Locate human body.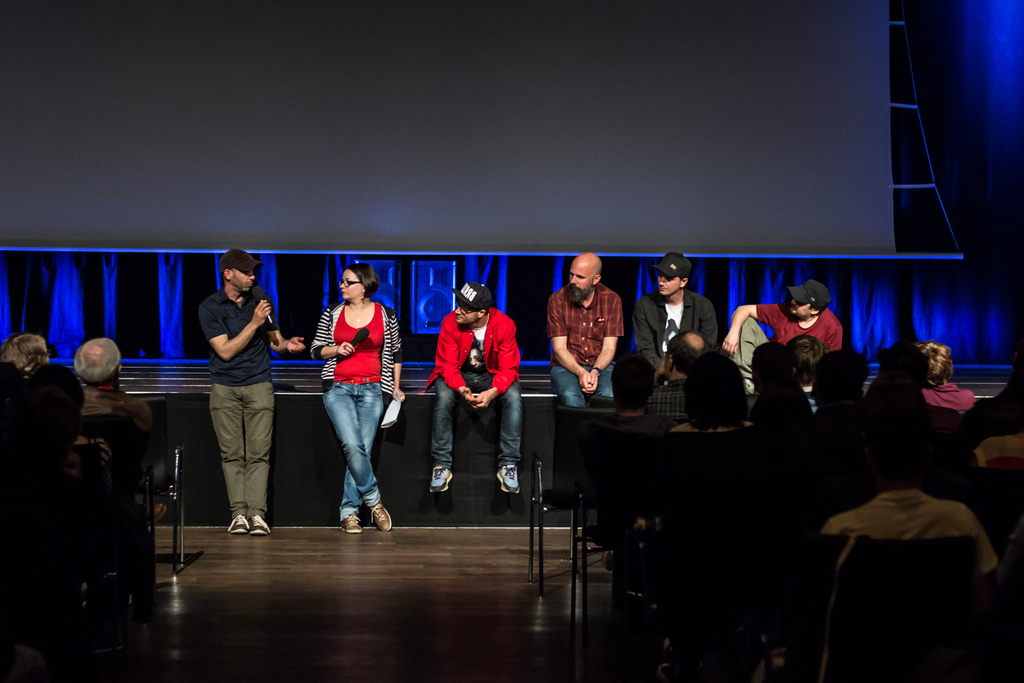
Bounding box: 547/284/626/410.
